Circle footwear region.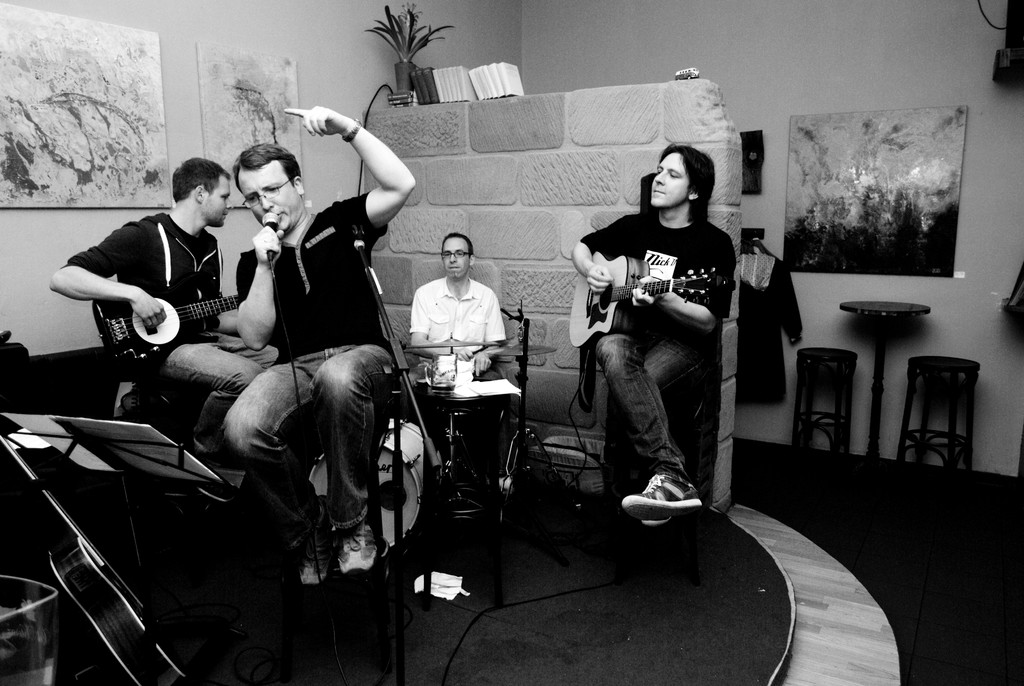
Region: left=335, top=512, right=384, bottom=575.
